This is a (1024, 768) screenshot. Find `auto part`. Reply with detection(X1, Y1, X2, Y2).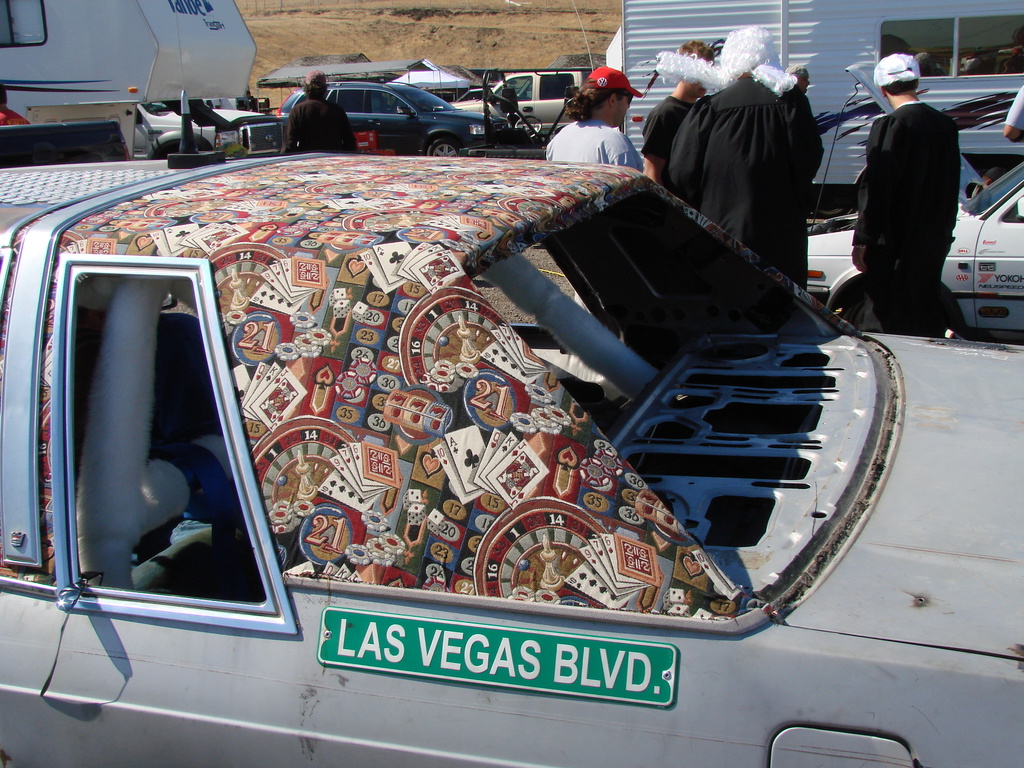
detection(0, 150, 333, 570).
